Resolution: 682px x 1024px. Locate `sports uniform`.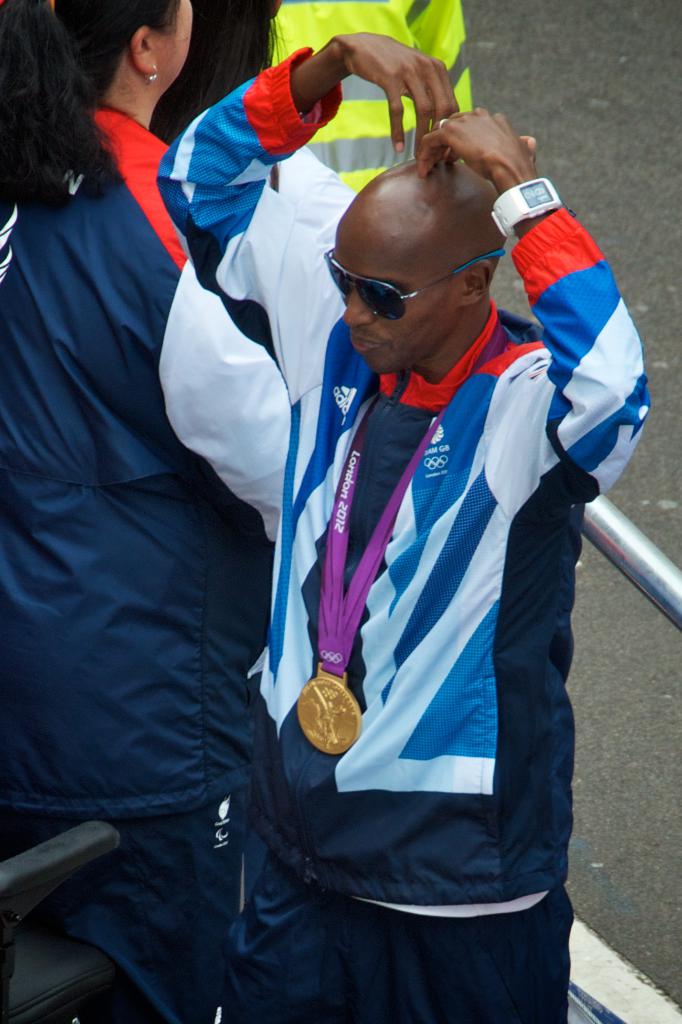
Rect(250, 164, 617, 950).
